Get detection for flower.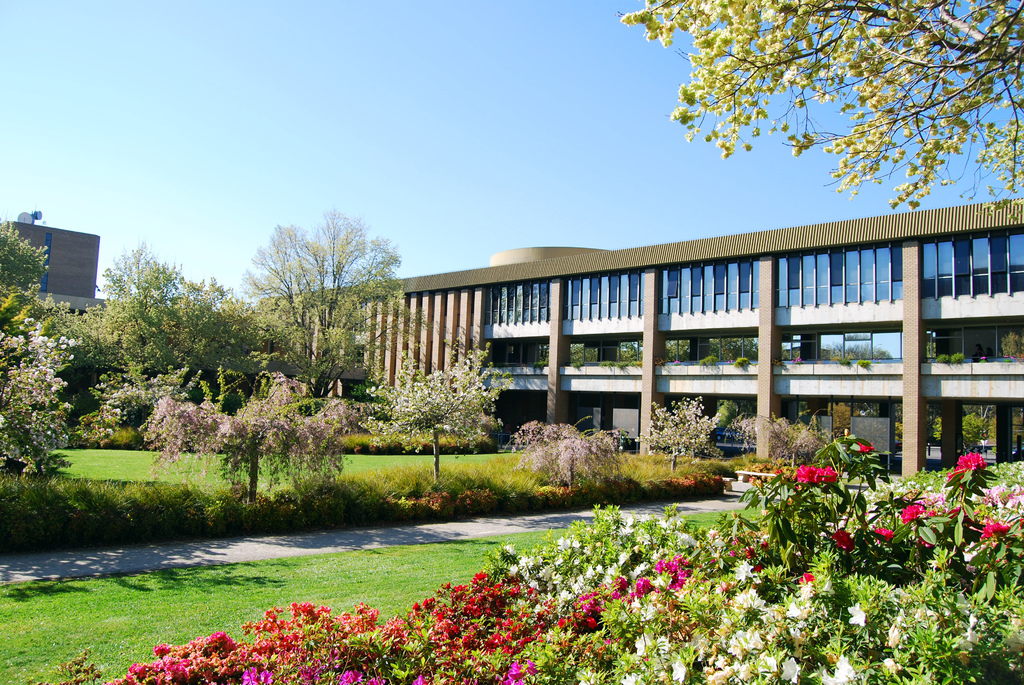
Detection: (904,501,933,524).
